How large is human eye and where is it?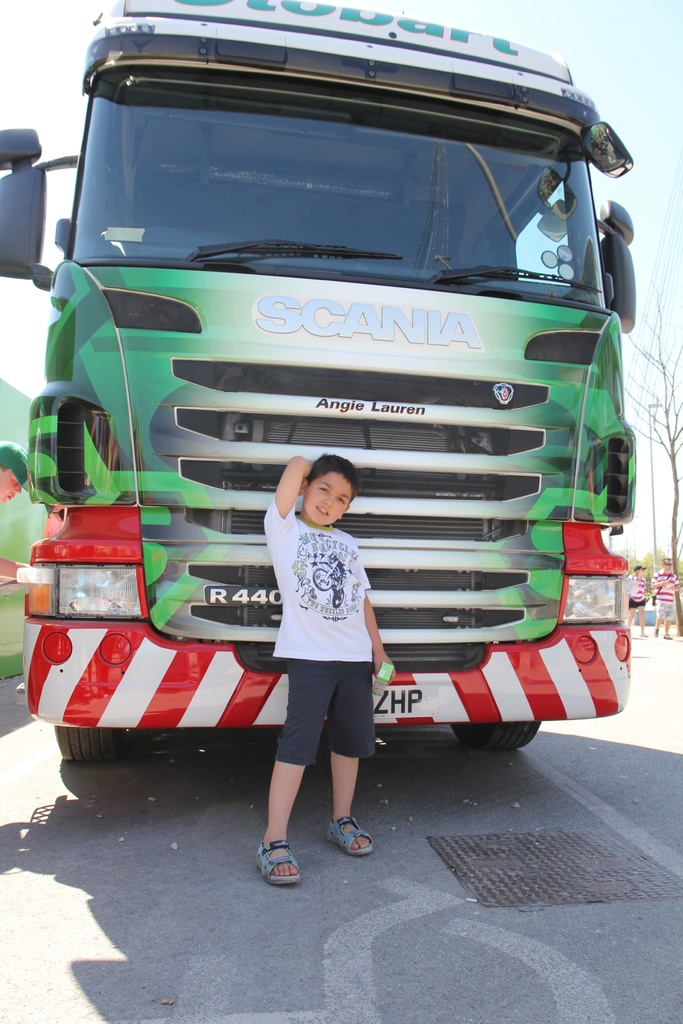
Bounding box: BBox(317, 483, 329, 492).
